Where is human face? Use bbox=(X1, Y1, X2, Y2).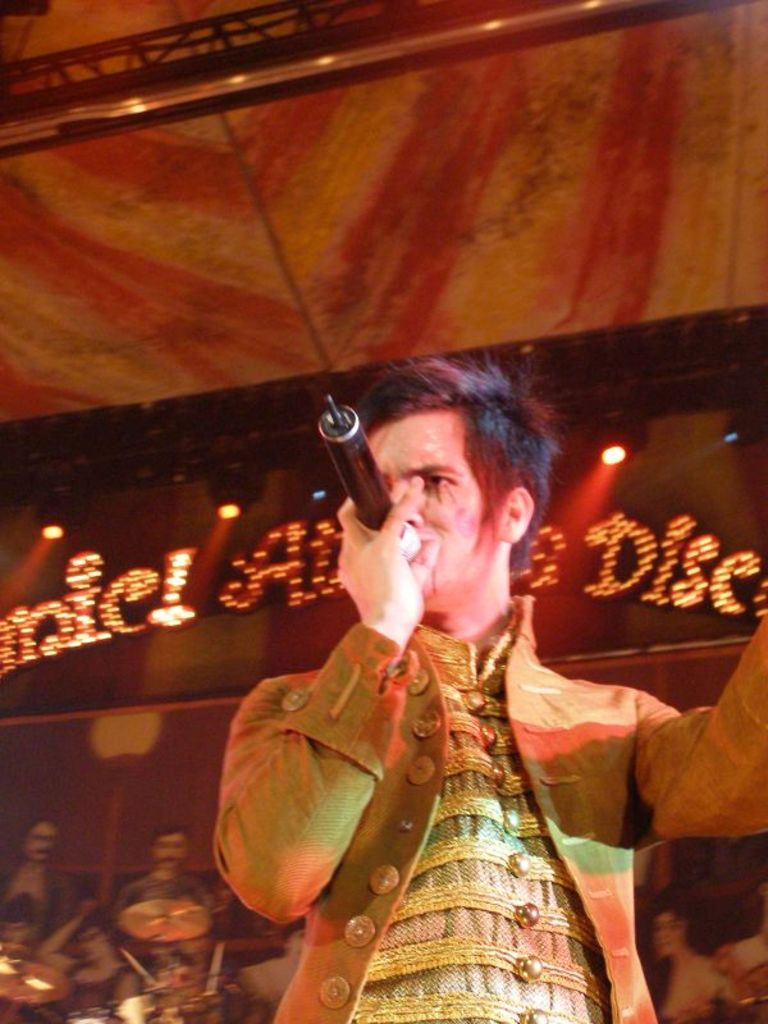
bbox=(152, 831, 184, 863).
